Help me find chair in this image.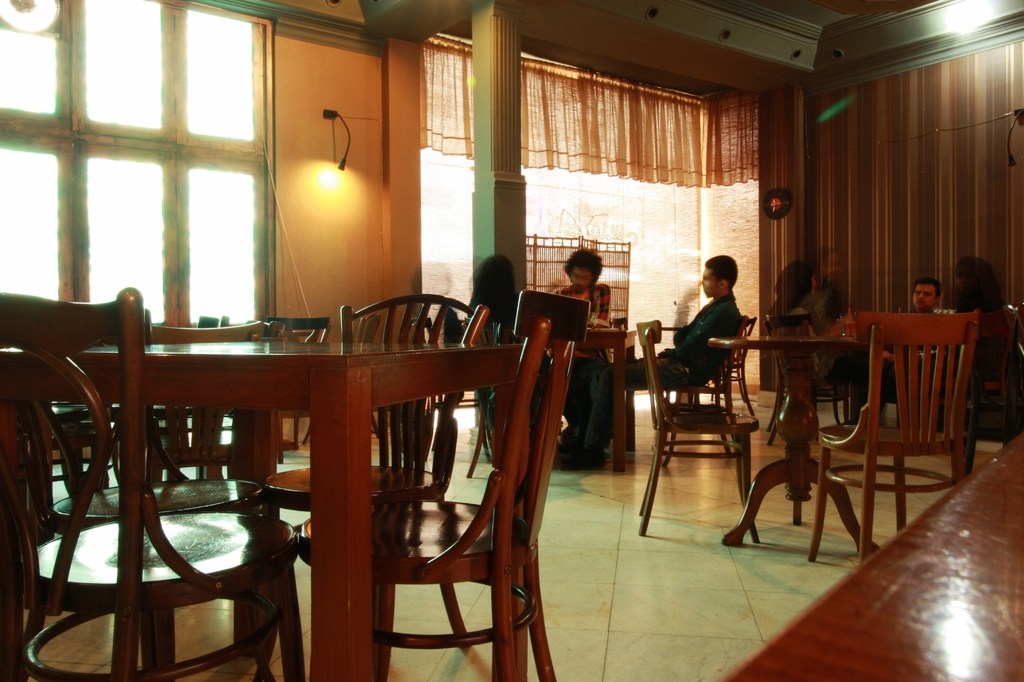
Found it: 635, 320, 761, 551.
